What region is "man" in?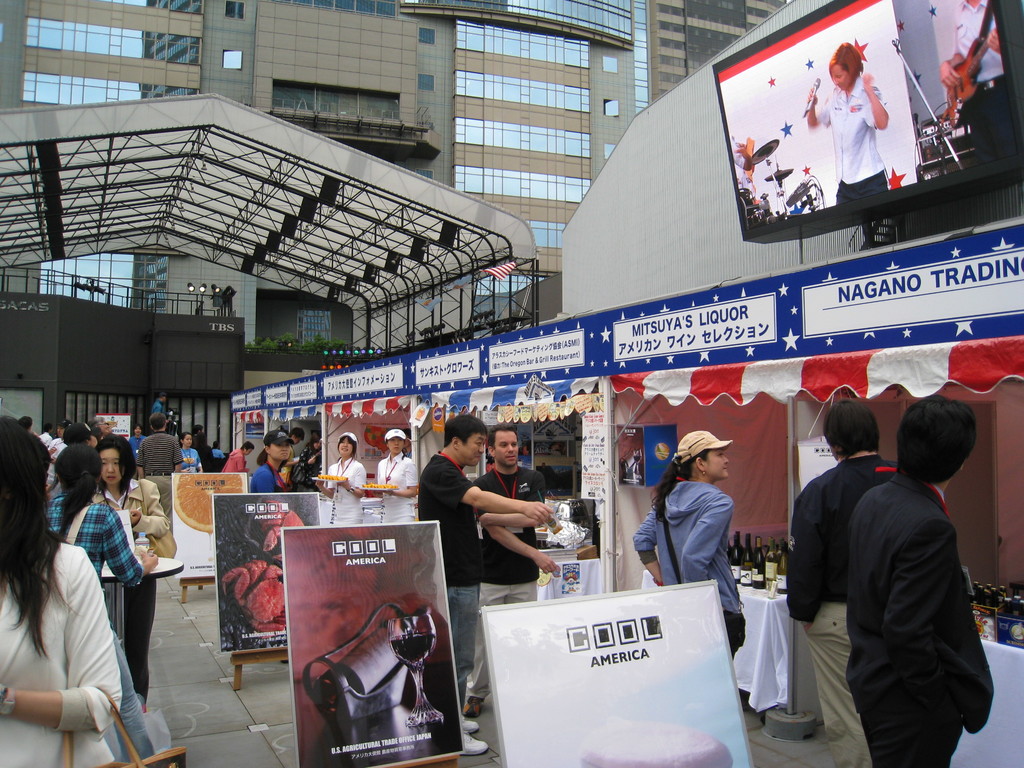
BBox(788, 397, 899, 767).
